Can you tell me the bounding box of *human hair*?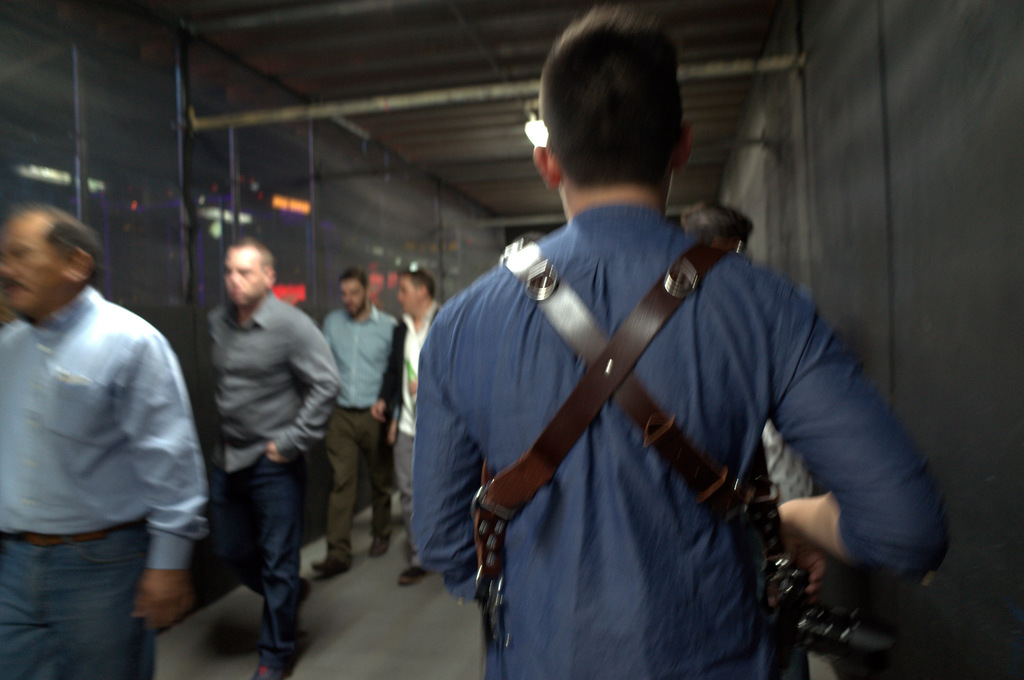
bbox=(4, 203, 101, 283).
